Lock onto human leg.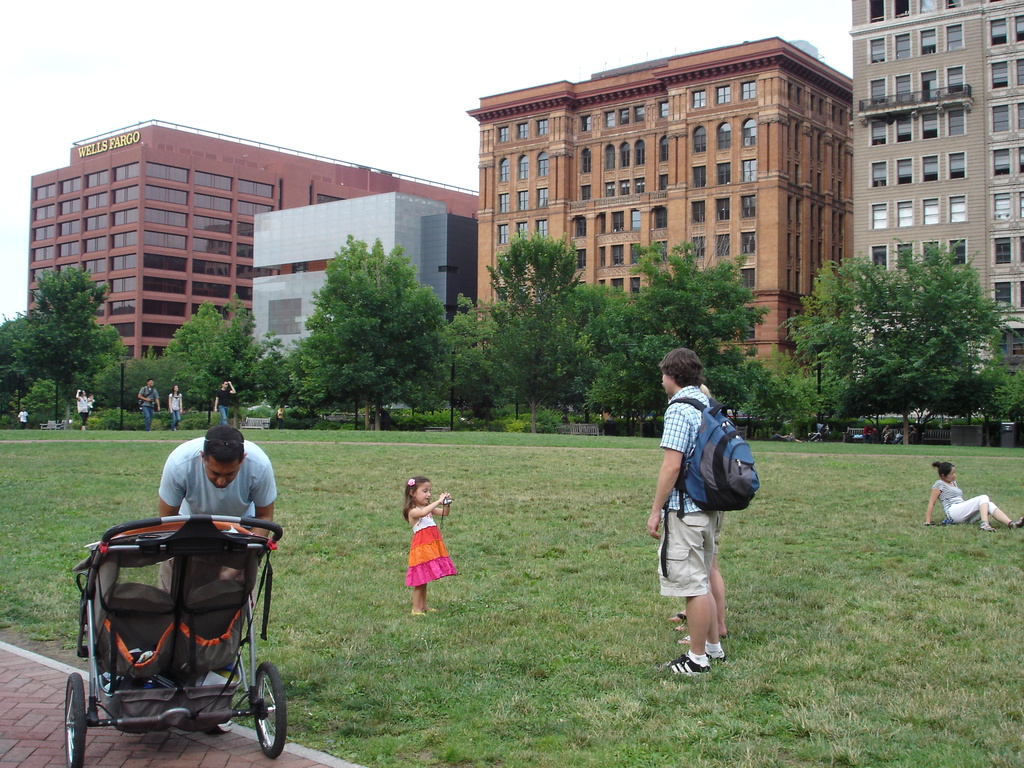
Locked: 990 497 1022 527.
